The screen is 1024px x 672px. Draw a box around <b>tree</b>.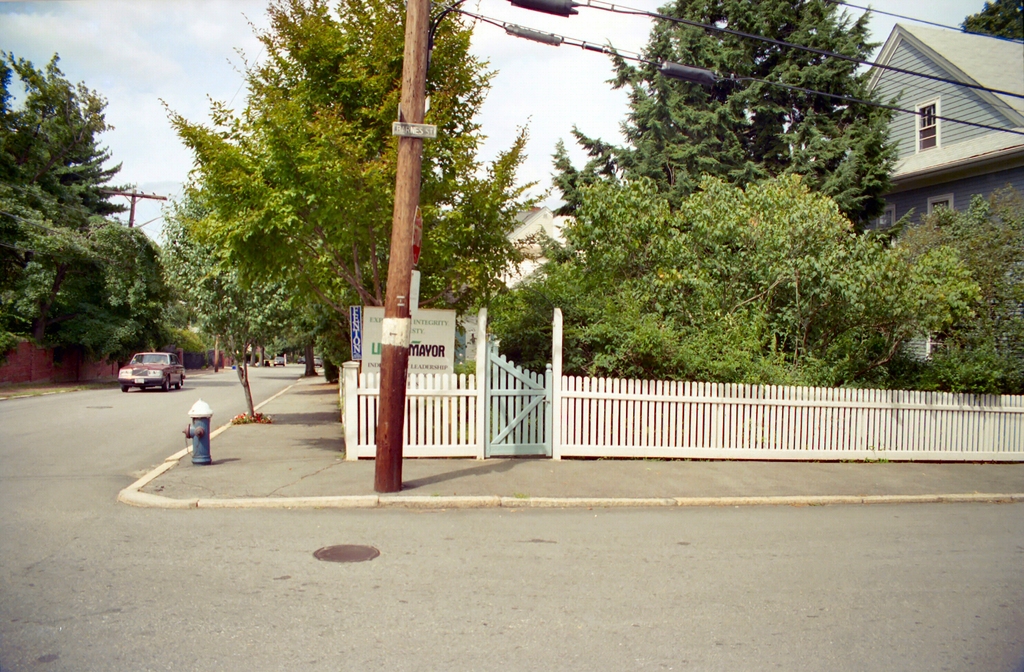
(0,45,136,359).
